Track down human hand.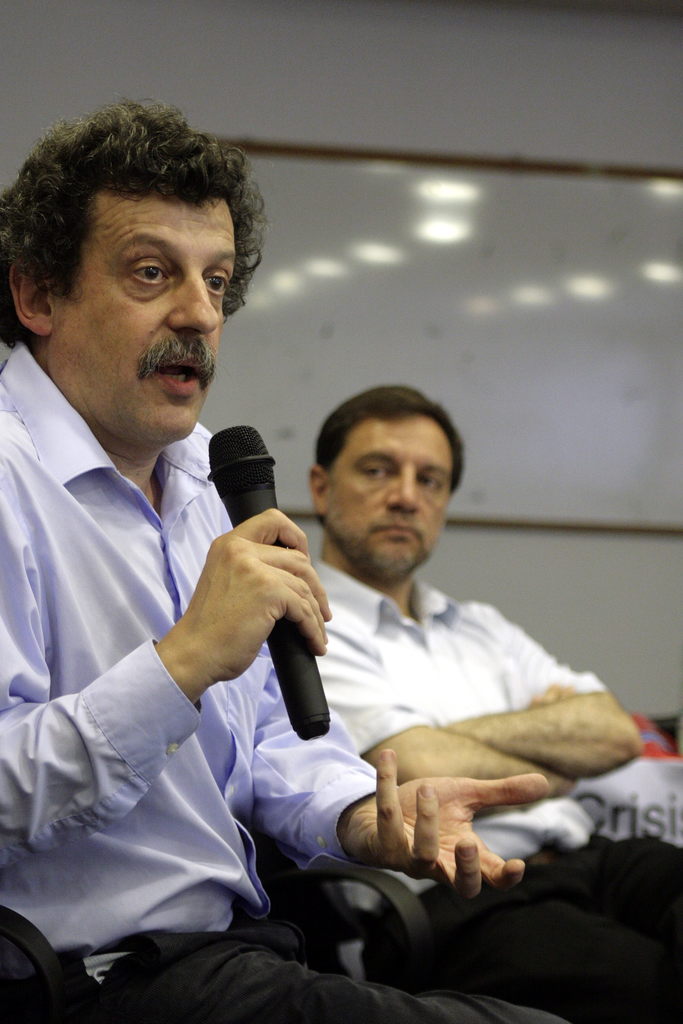
Tracked to BBox(177, 507, 333, 682).
